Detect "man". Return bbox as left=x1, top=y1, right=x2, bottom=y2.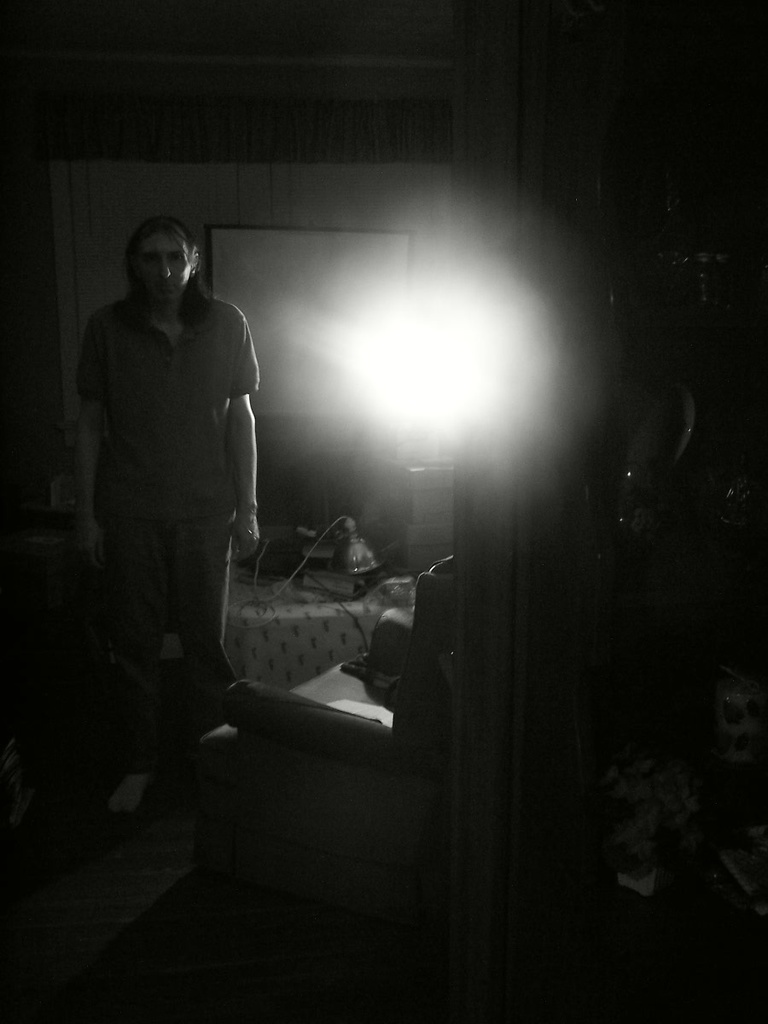
left=50, top=185, right=278, bottom=798.
